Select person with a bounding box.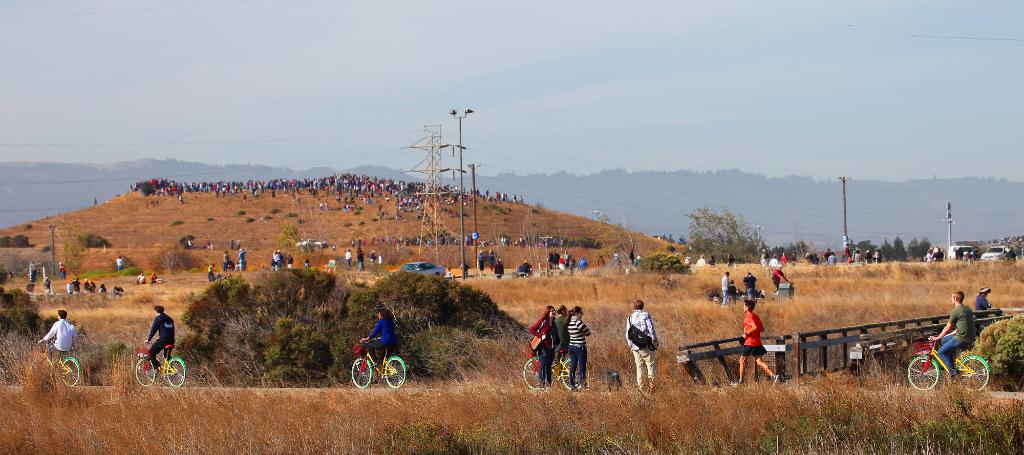
locate(727, 297, 781, 389).
